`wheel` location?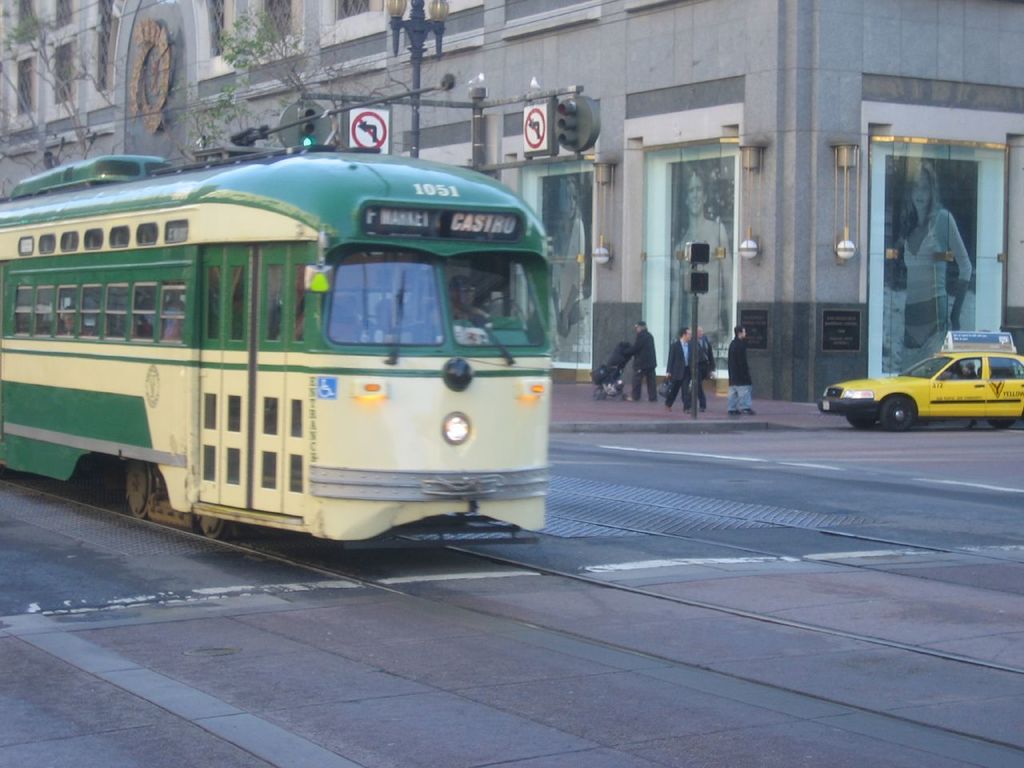
876, 394, 916, 434
